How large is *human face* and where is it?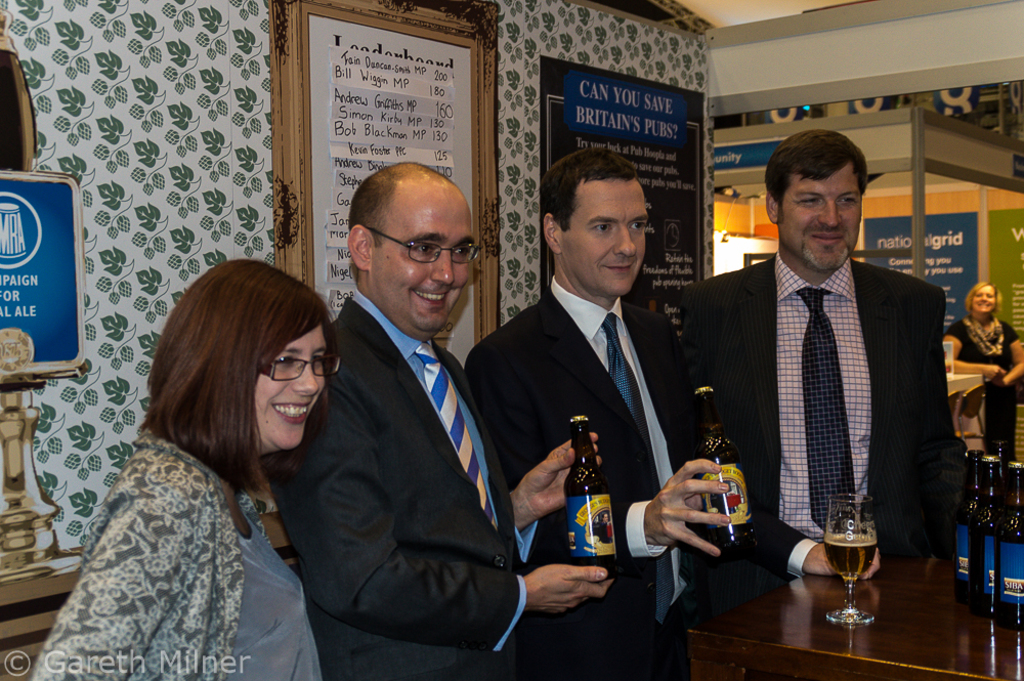
Bounding box: BBox(556, 177, 650, 301).
